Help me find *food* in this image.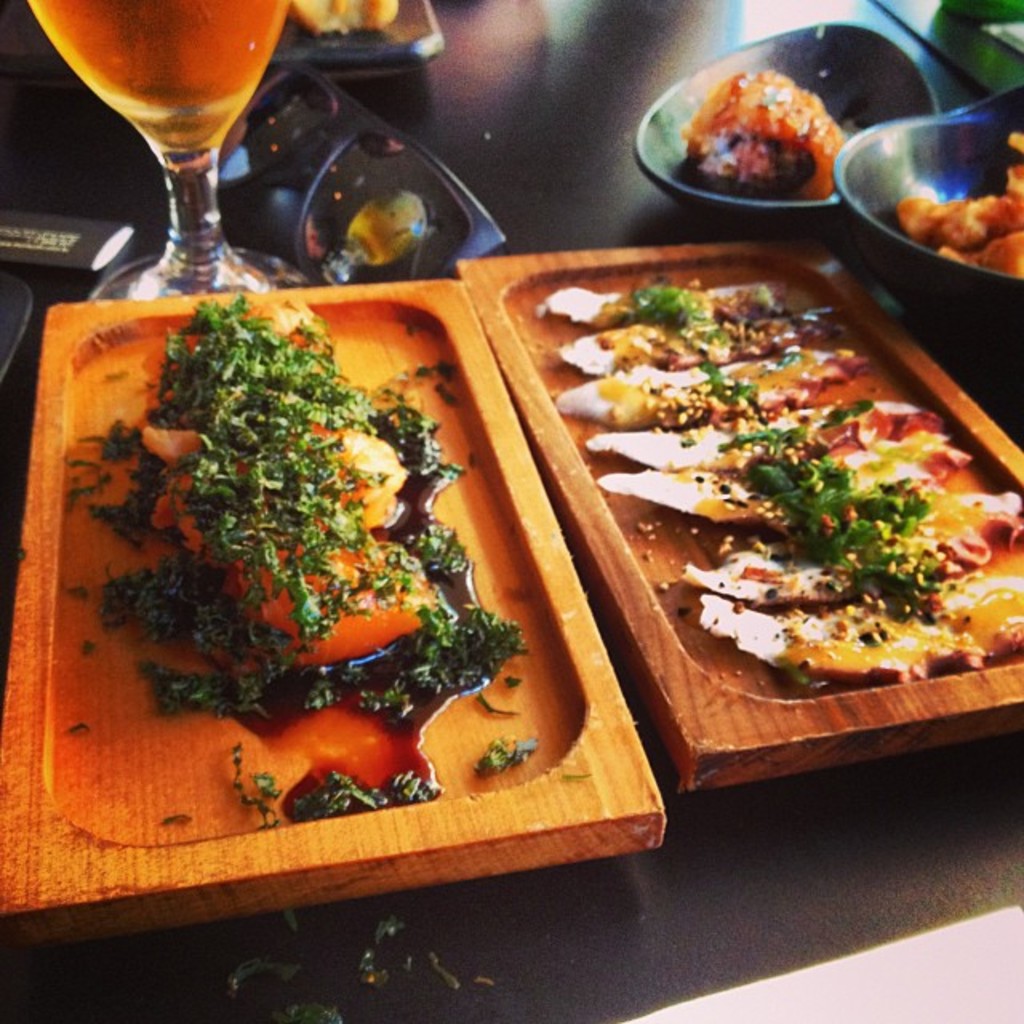
Found it: bbox=[901, 131, 1022, 283].
